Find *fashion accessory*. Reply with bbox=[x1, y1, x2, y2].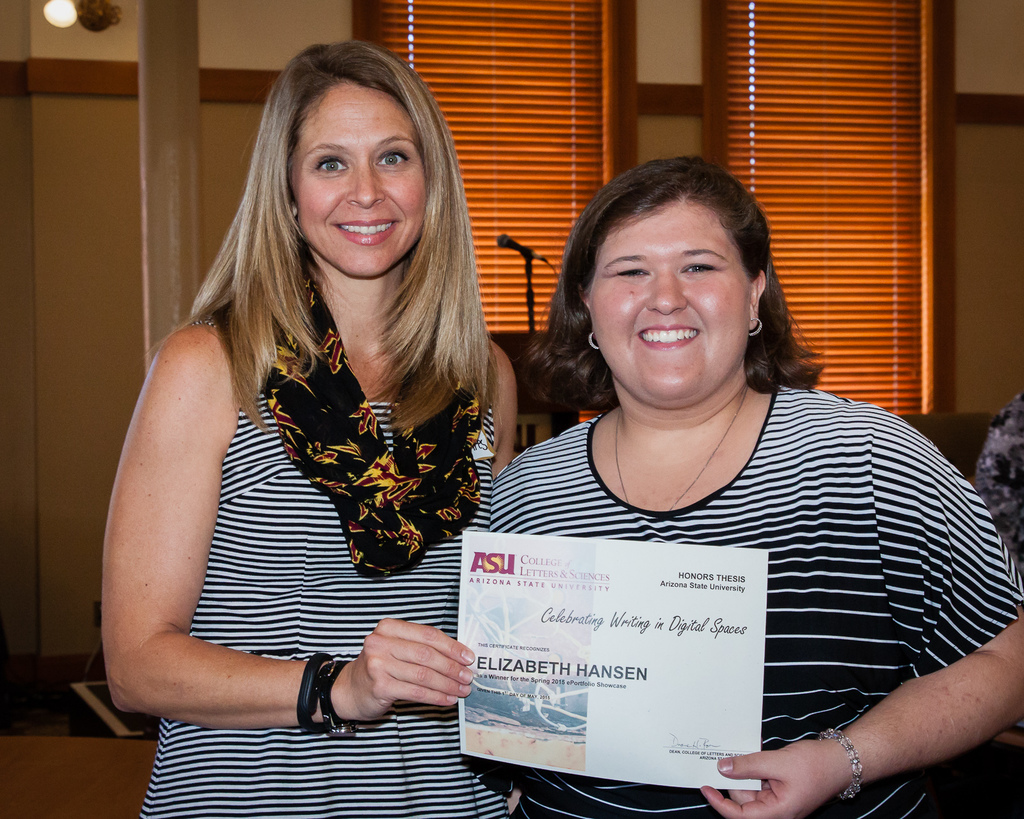
bbox=[748, 311, 764, 338].
